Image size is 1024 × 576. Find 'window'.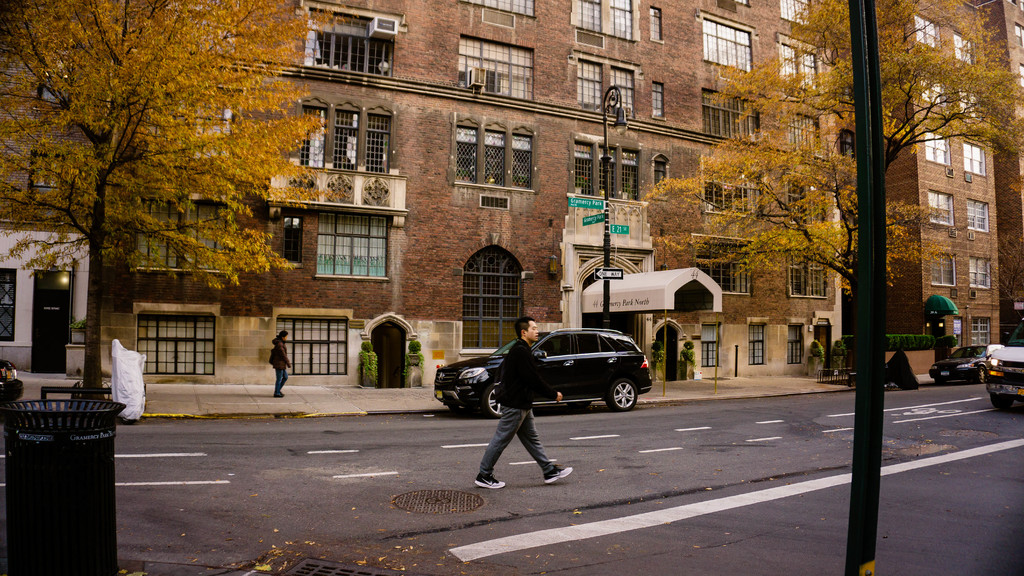
<bbox>575, 142, 636, 198</bbox>.
